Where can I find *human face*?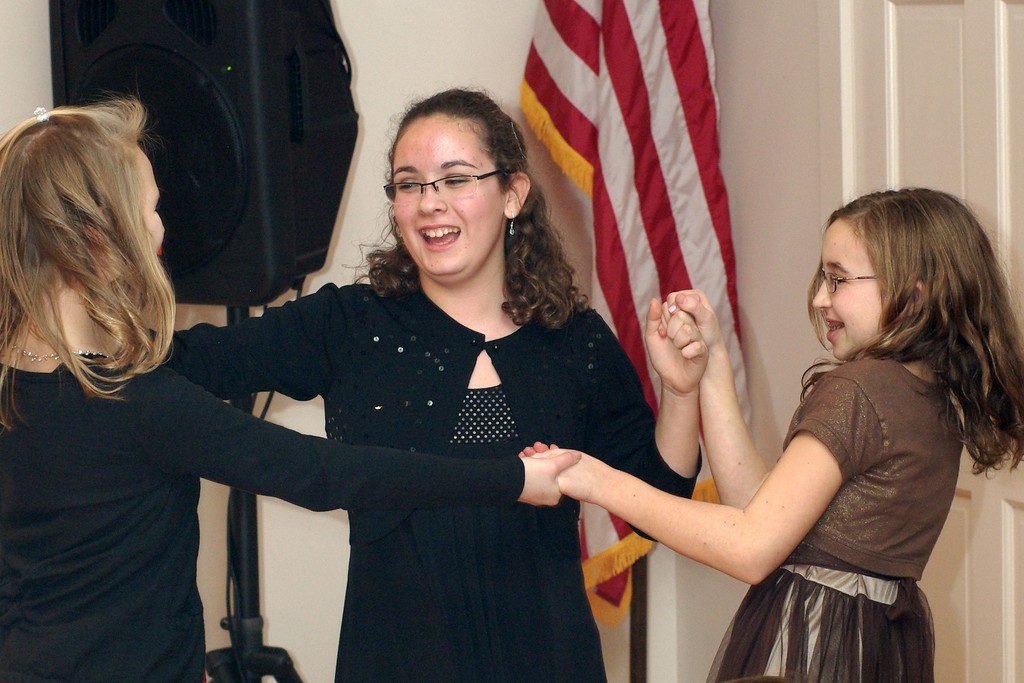
You can find it at box(391, 123, 502, 277).
